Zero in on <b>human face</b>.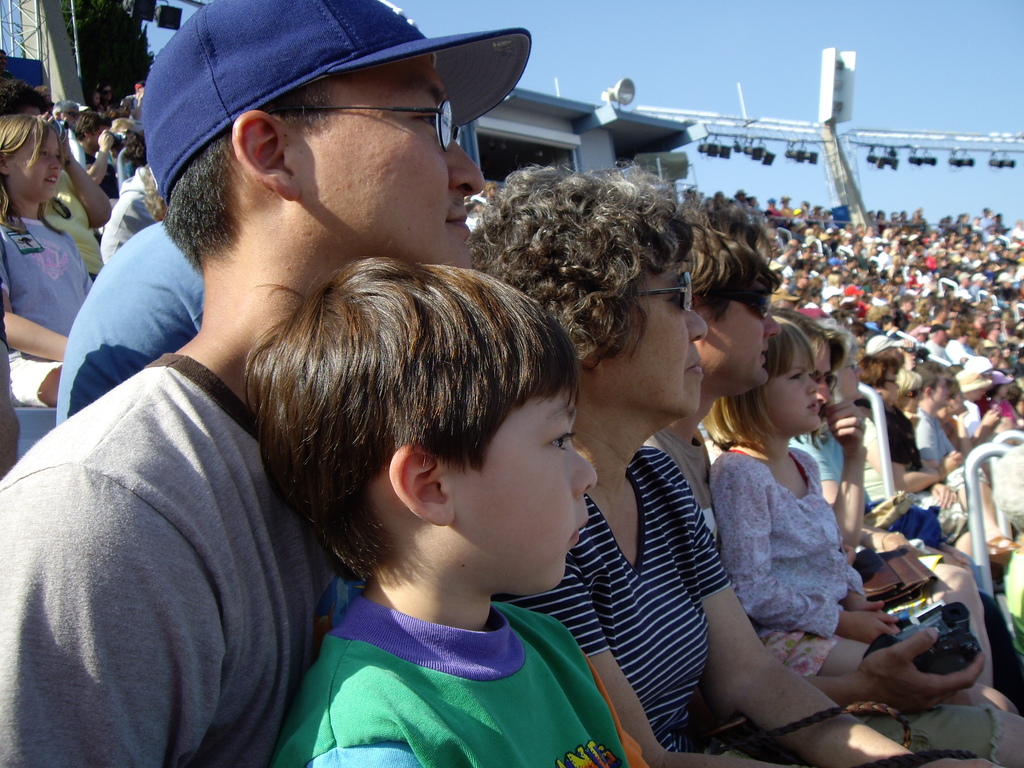
Zeroed in: bbox(812, 343, 834, 401).
